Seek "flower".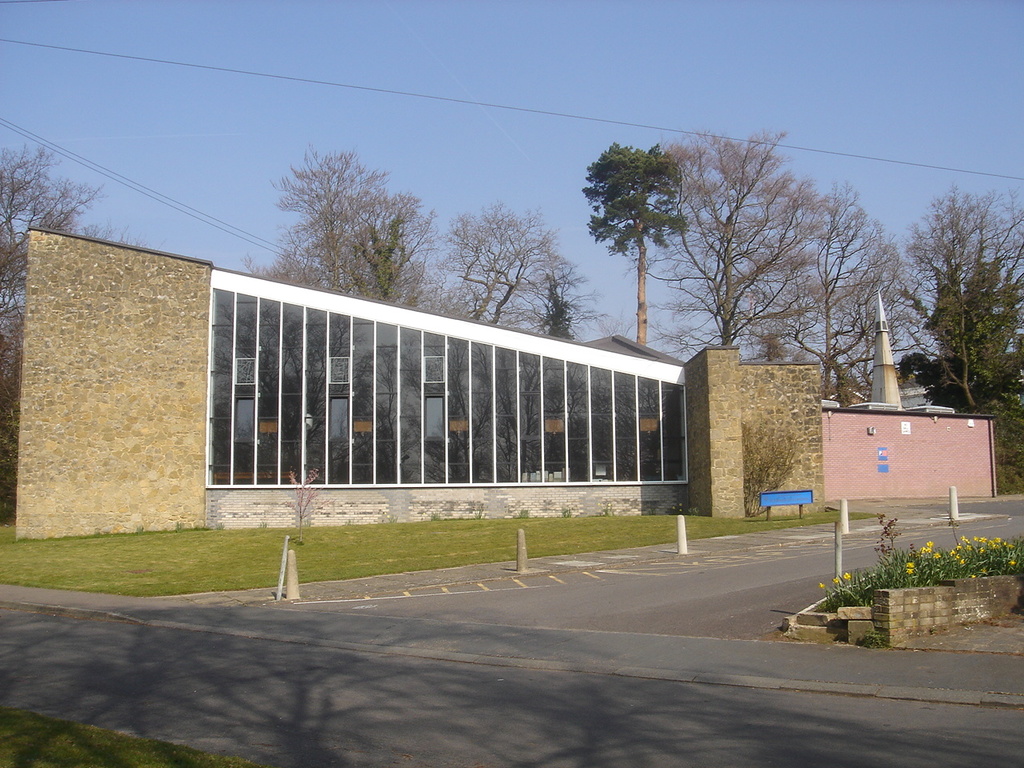
l=815, t=576, r=826, b=590.
